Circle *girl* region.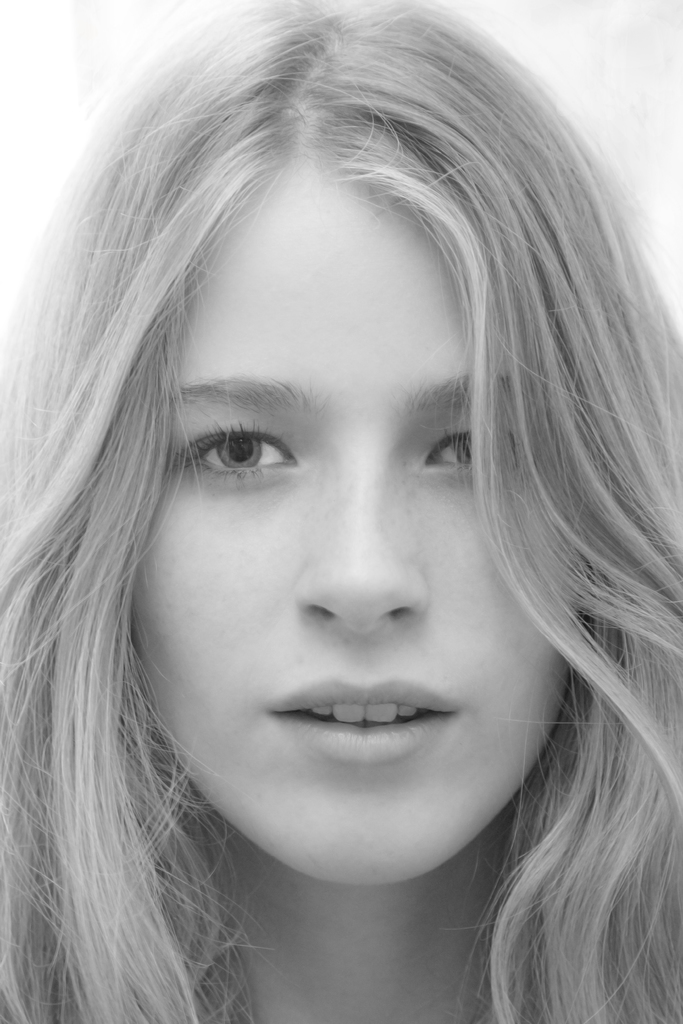
Region: select_region(0, 0, 682, 1023).
